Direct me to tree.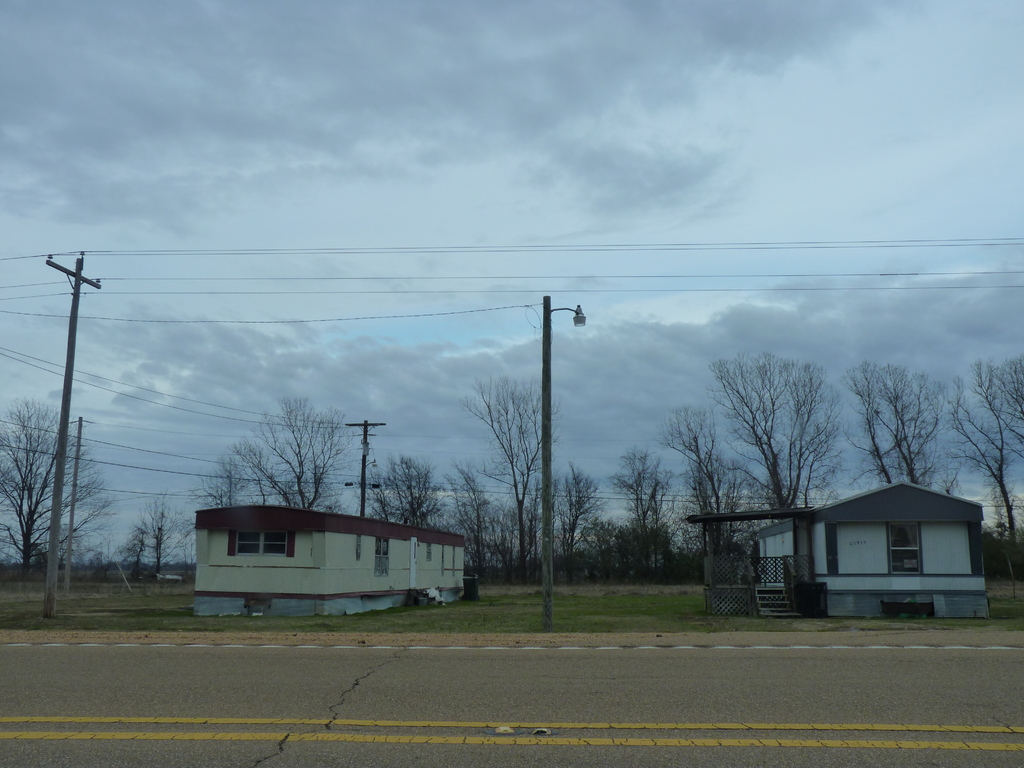
Direction: 612,442,687,579.
